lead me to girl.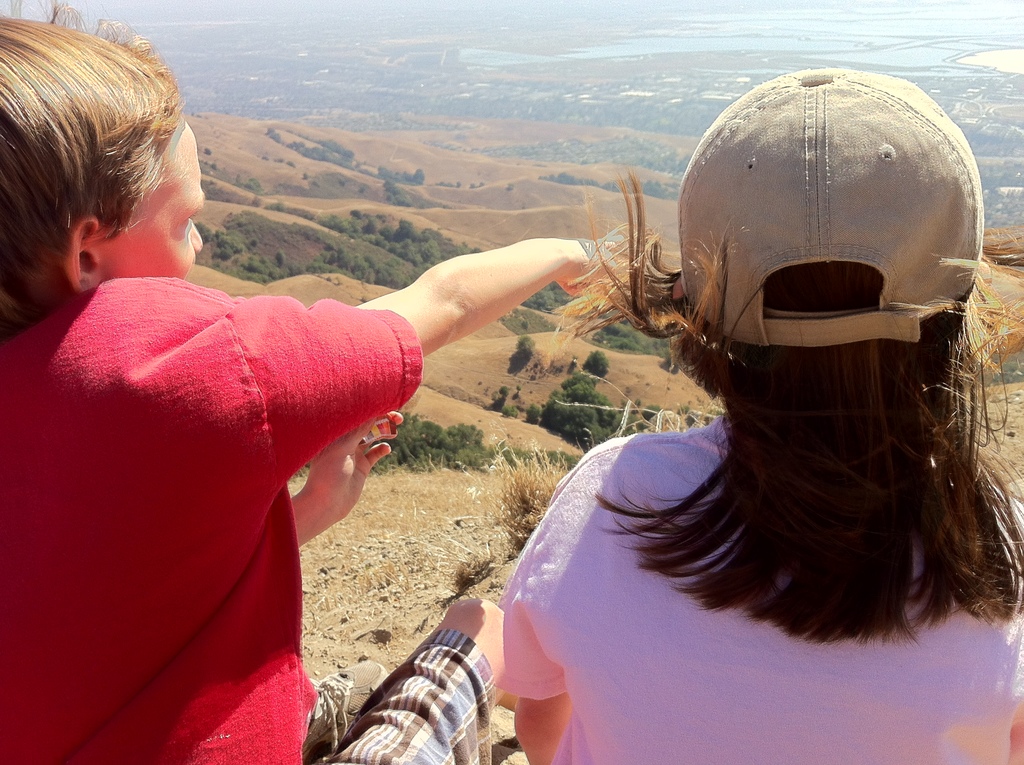
Lead to 500:71:1023:764.
